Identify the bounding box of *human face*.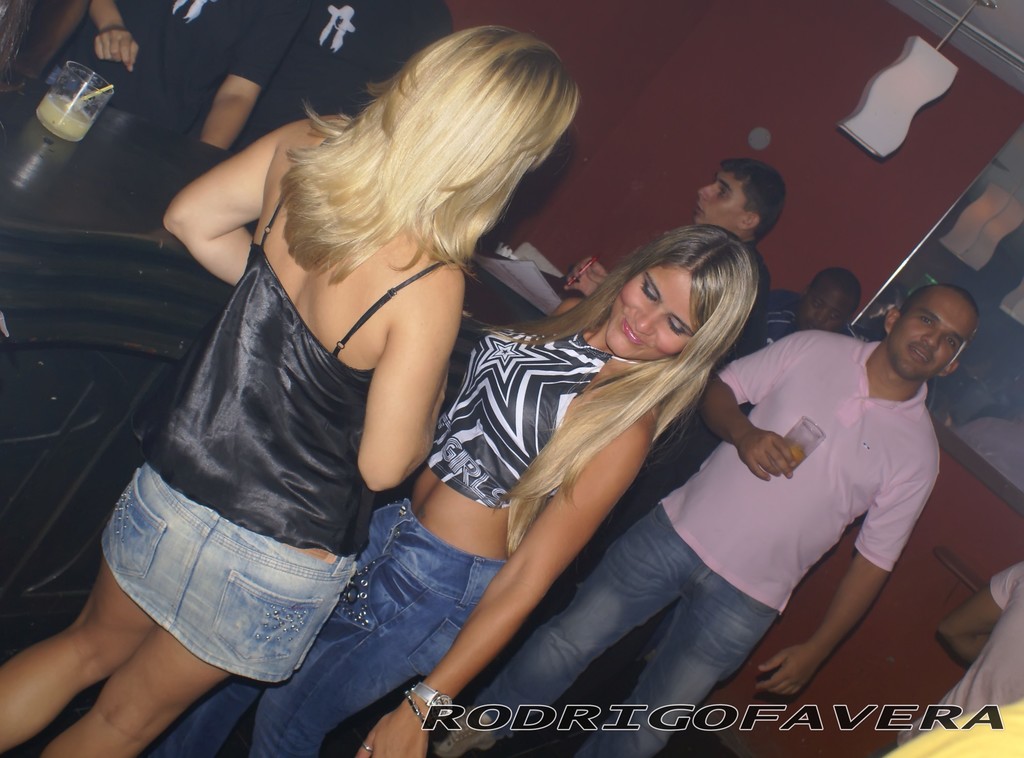
l=798, t=286, r=860, b=333.
